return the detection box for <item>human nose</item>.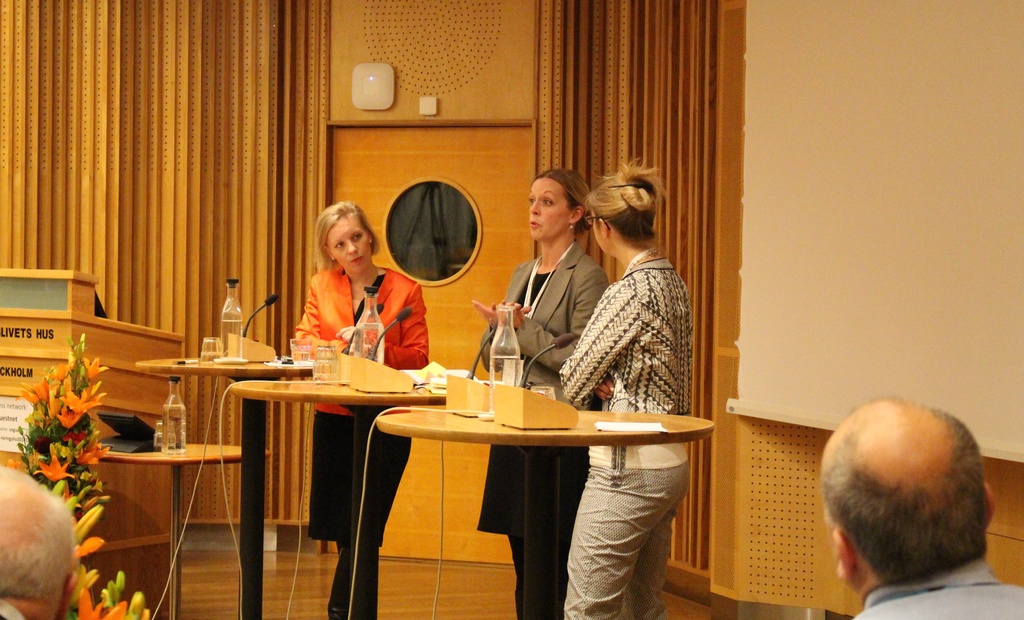
<bbox>531, 200, 538, 216</bbox>.
